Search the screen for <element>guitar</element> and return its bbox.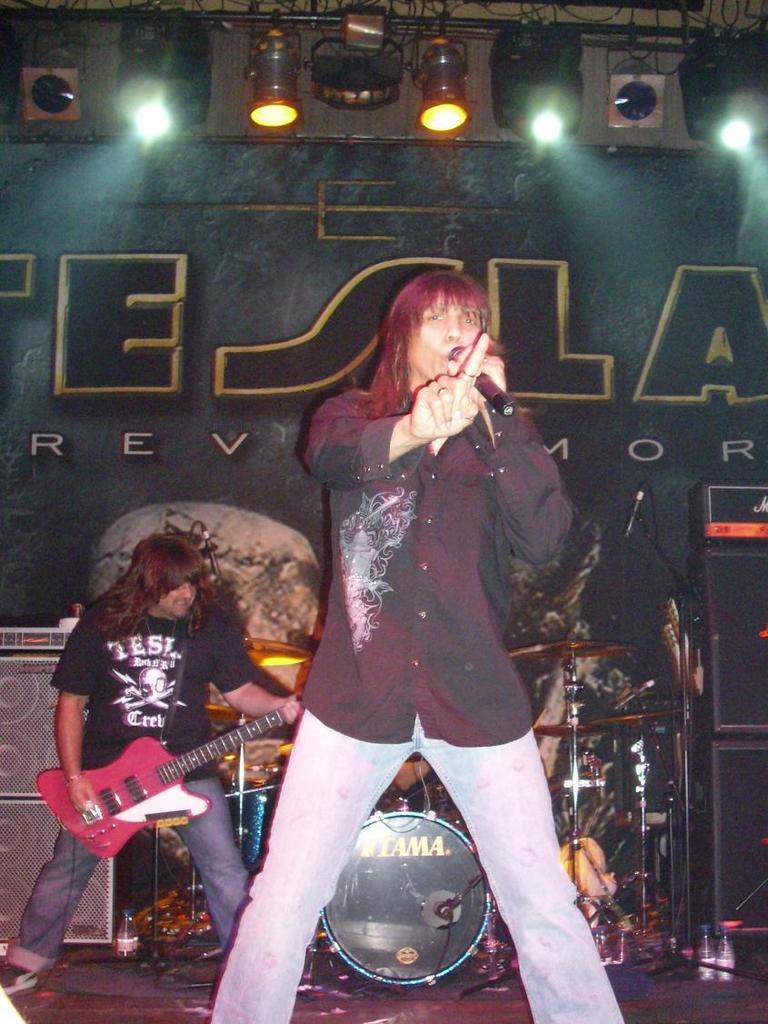
Found: [27, 634, 396, 885].
